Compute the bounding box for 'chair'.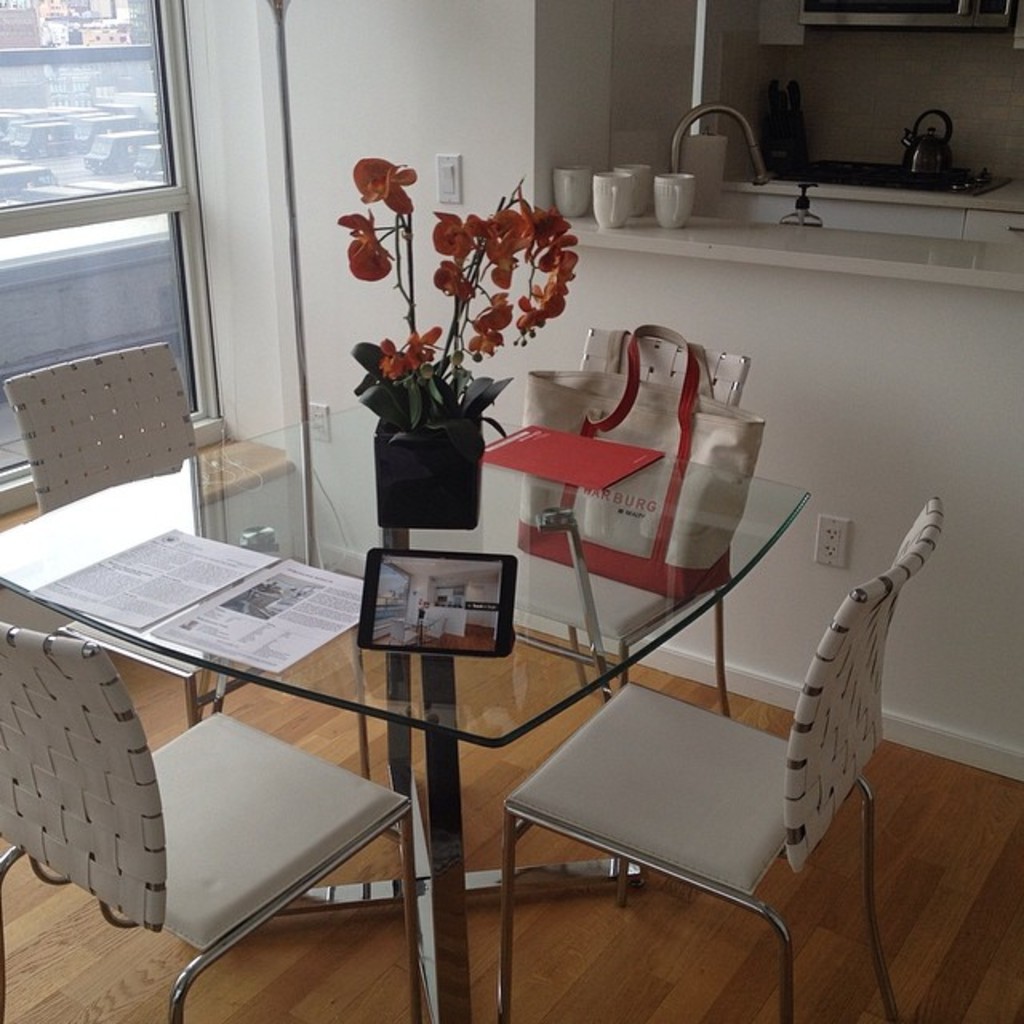
566 325 738 723.
